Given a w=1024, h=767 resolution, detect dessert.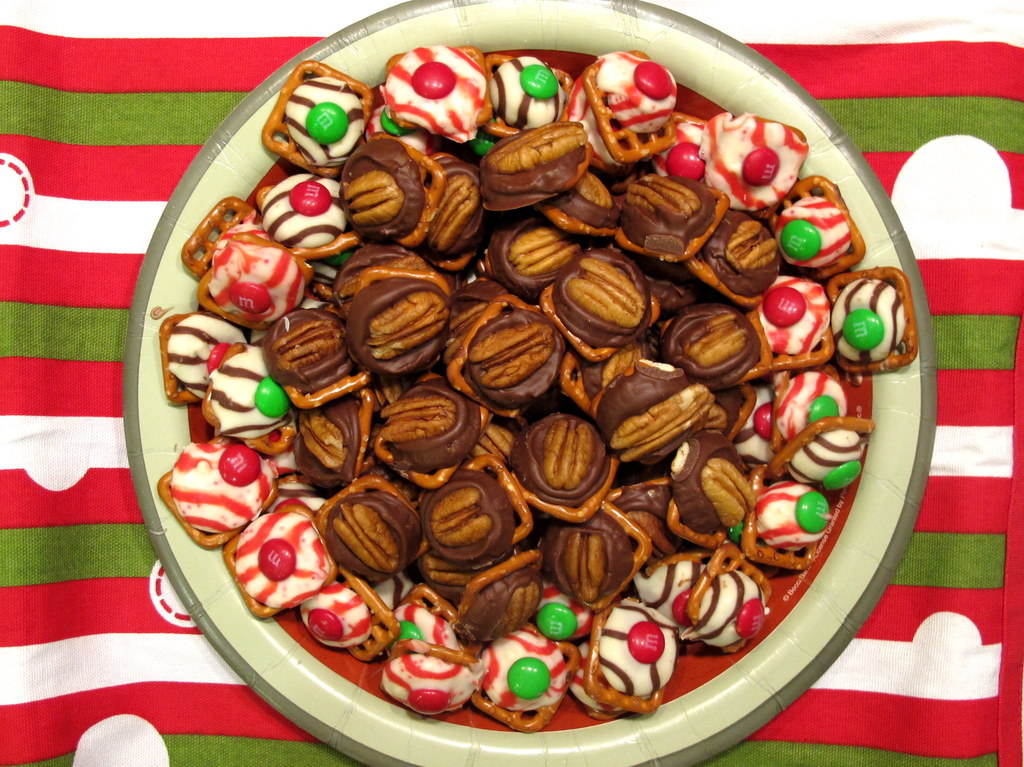
locate(543, 252, 643, 353).
